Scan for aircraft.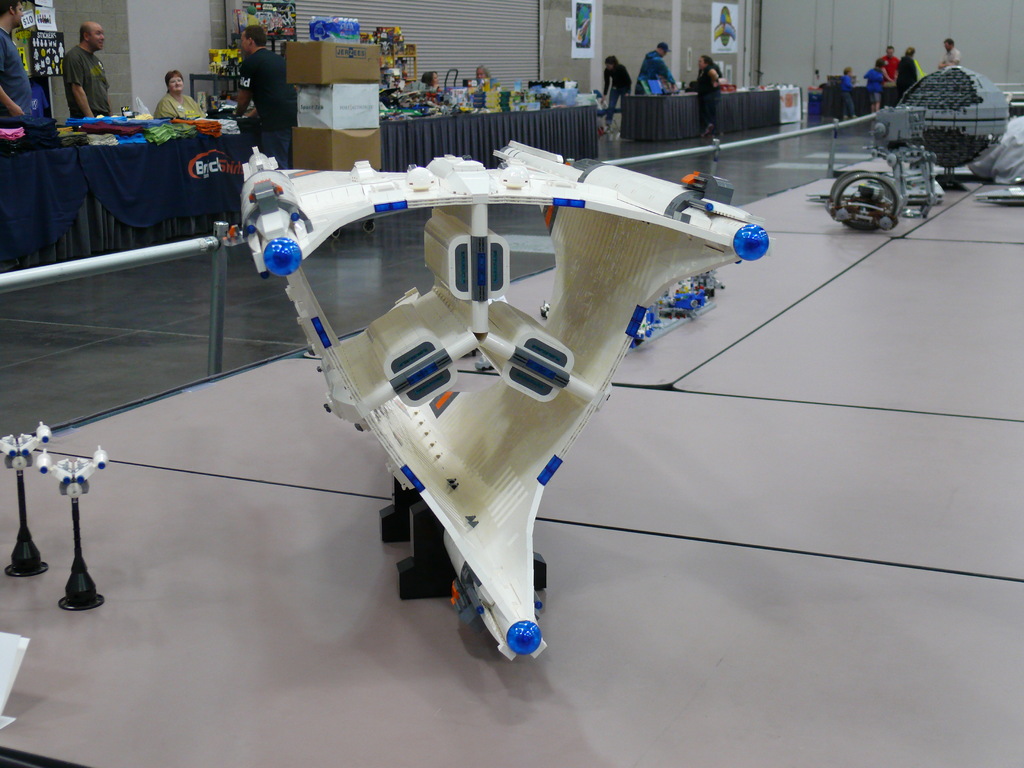
Scan result: box=[101, 68, 855, 682].
